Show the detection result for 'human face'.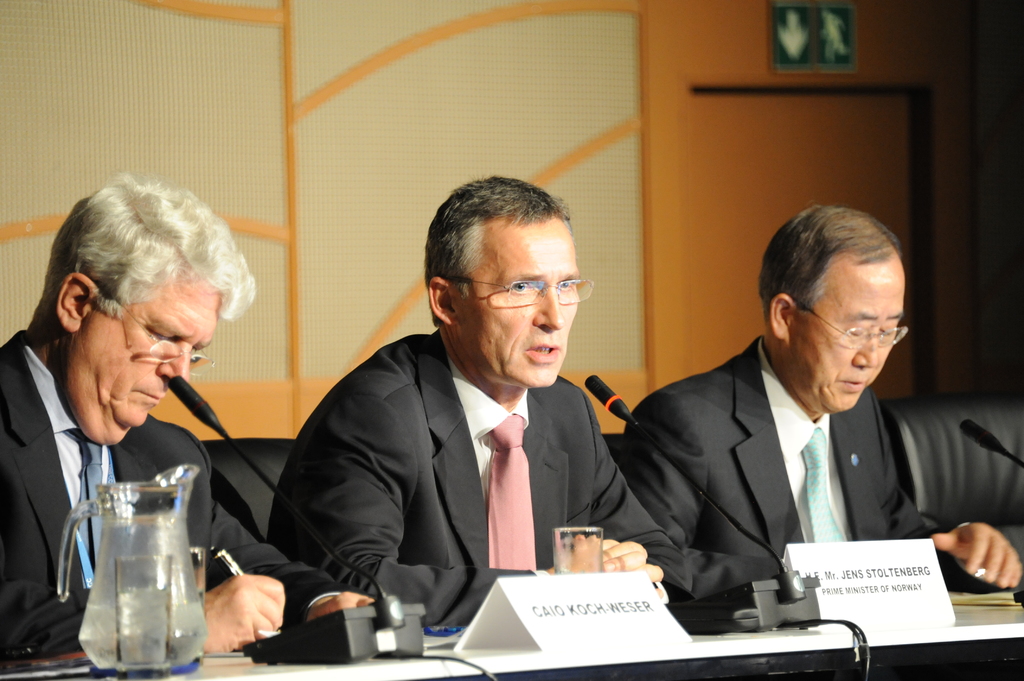
[790,252,900,412].
